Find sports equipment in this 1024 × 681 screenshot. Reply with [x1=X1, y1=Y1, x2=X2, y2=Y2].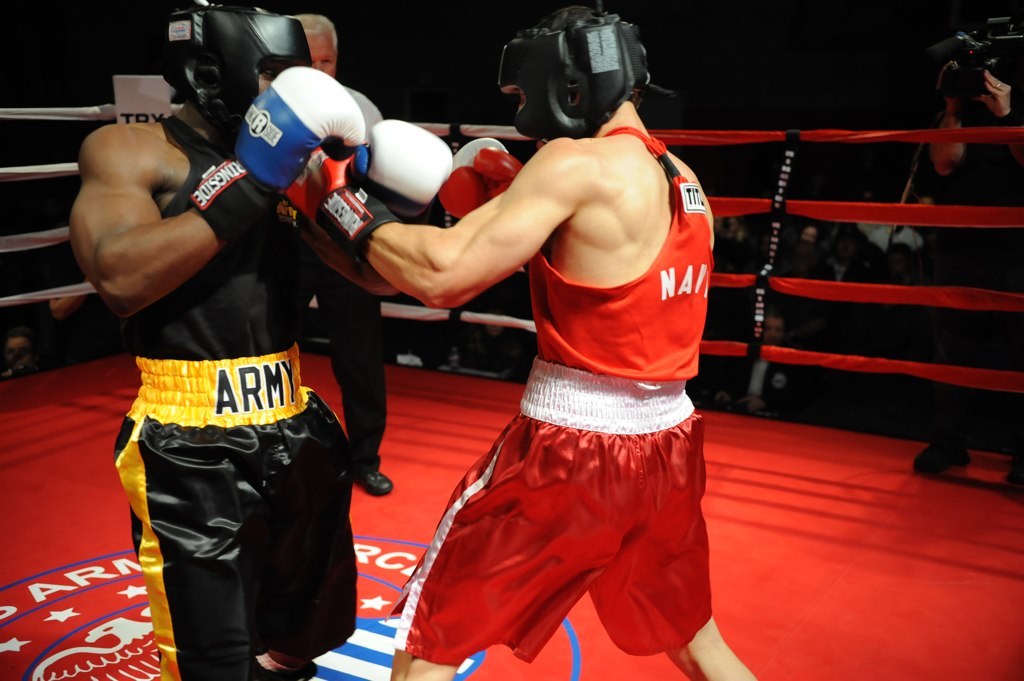
[x1=441, y1=138, x2=522, y2=219].
